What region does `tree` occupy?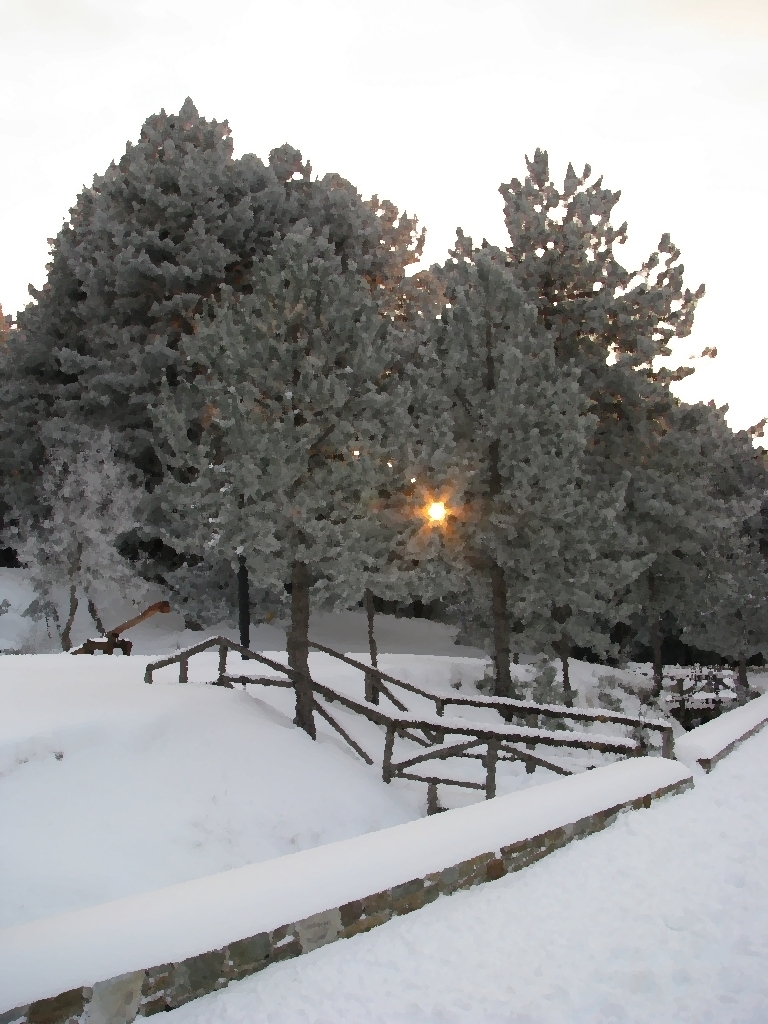
<box>458,126,725,692</box>.
